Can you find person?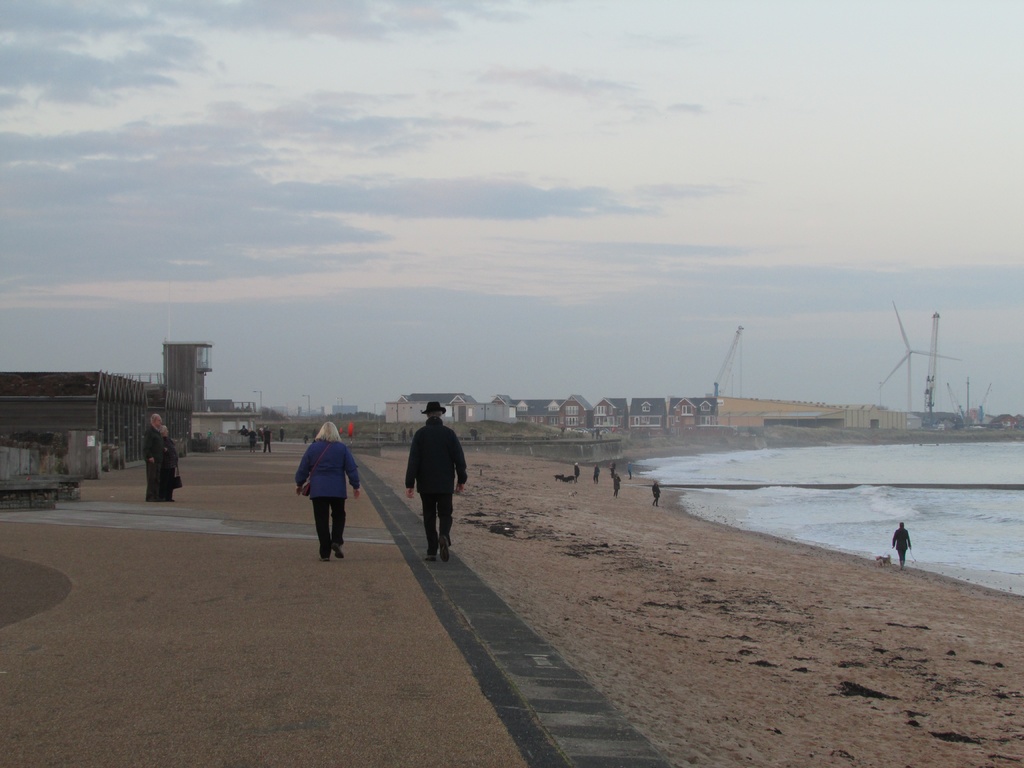
Yes, bounding box: select_region(888, 519, 915, 568).
